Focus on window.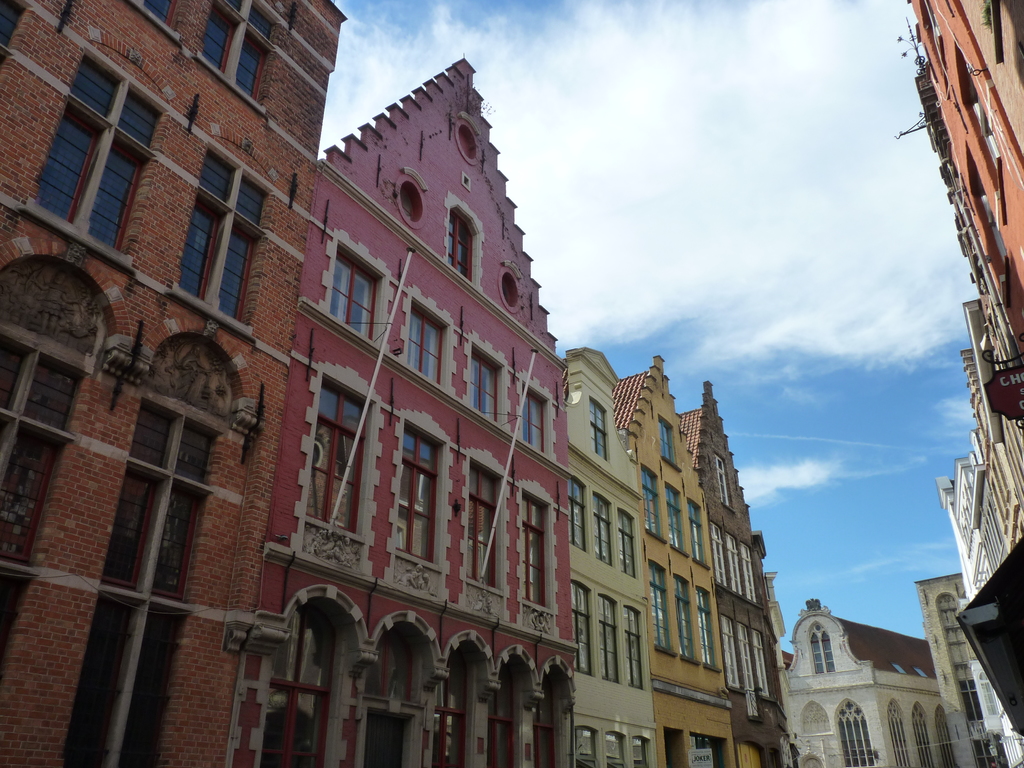
Focused at bbox(397, 402, 452, 614).
